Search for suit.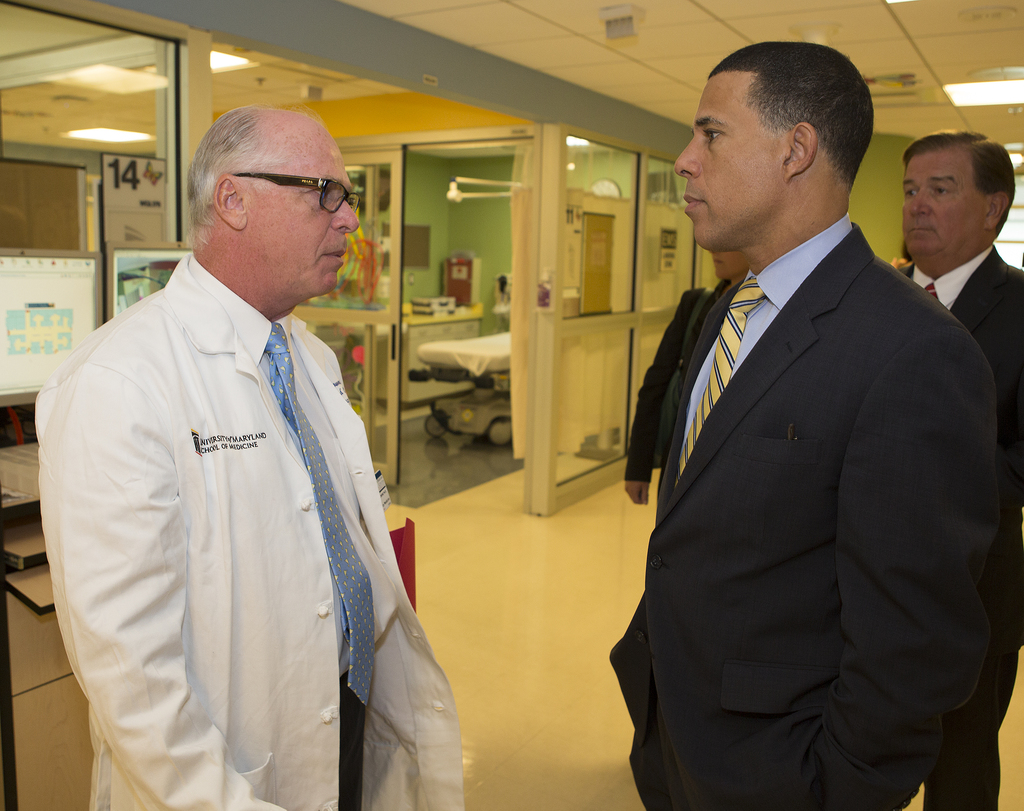
Found at pyautogui.locateOnScreen(902, 243, 1023, 810).
